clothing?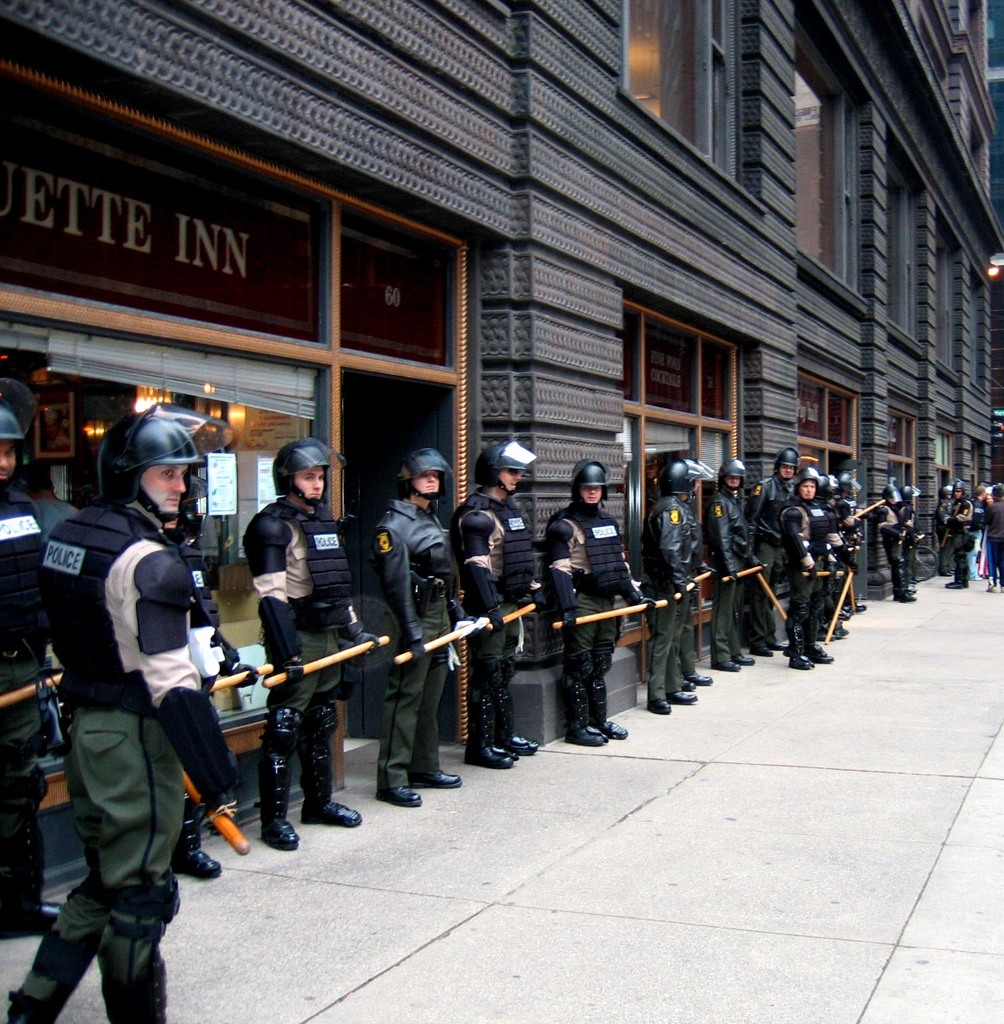
[x1=711, y1=486, x2=751, y2=657]
